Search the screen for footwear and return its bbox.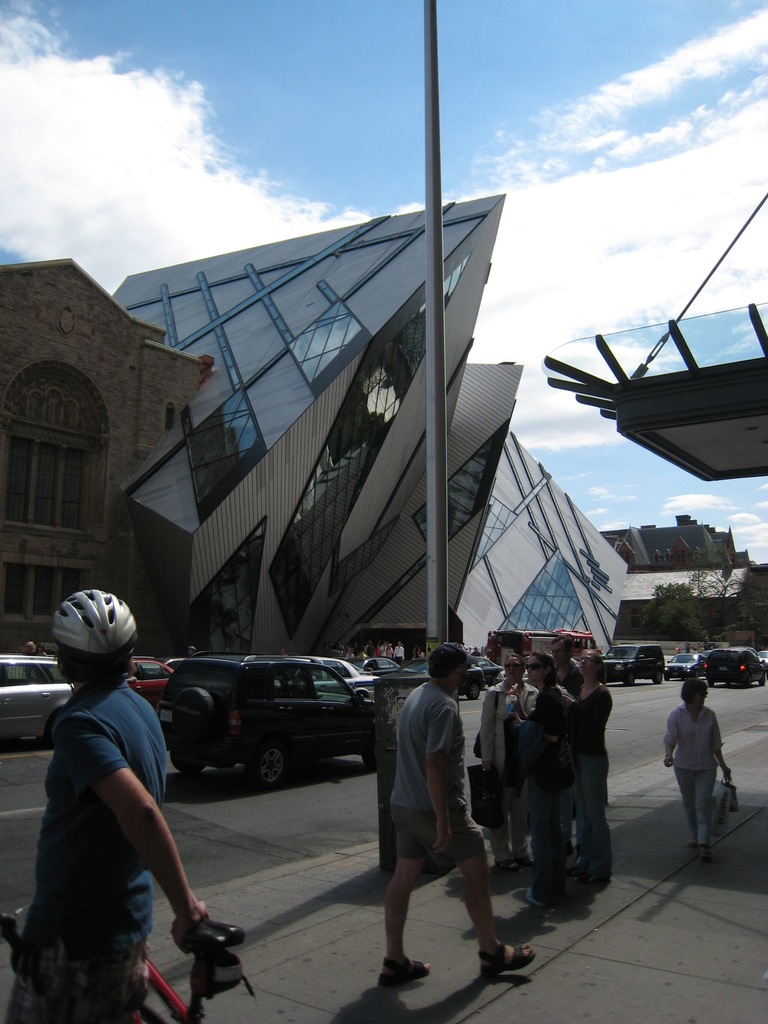
Found: (left=377, top=956, right=438, bottom=984).
